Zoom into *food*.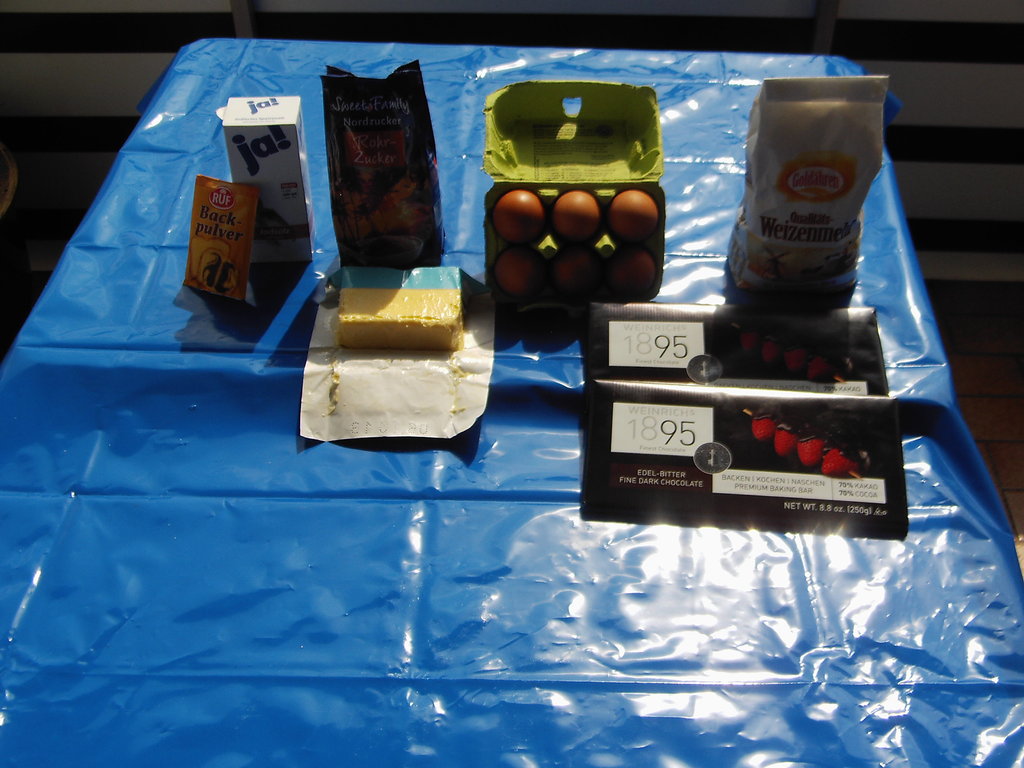
Zoom target: {"left": 604, "top": 247, "right": 655, "bottom": 303}.
